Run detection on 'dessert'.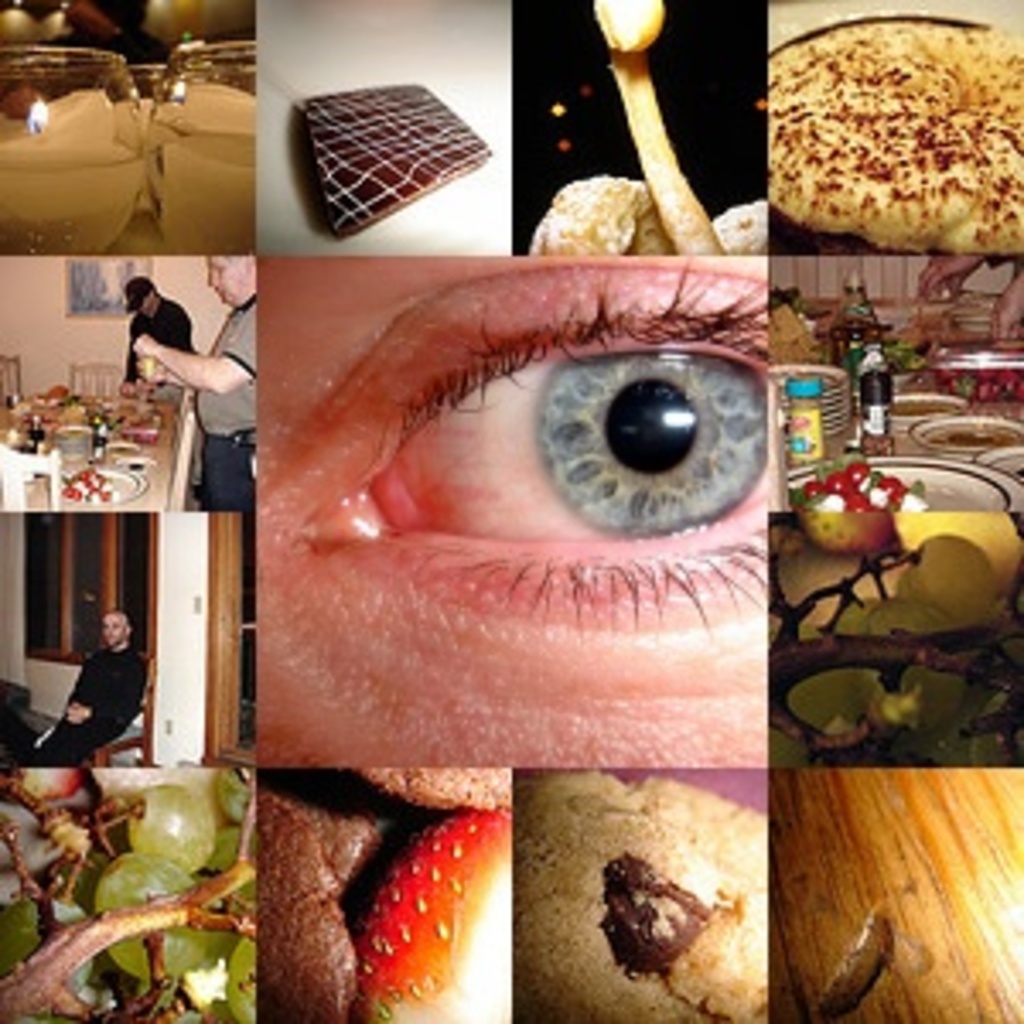
Result: crop(765, 14, 1021, 253).
